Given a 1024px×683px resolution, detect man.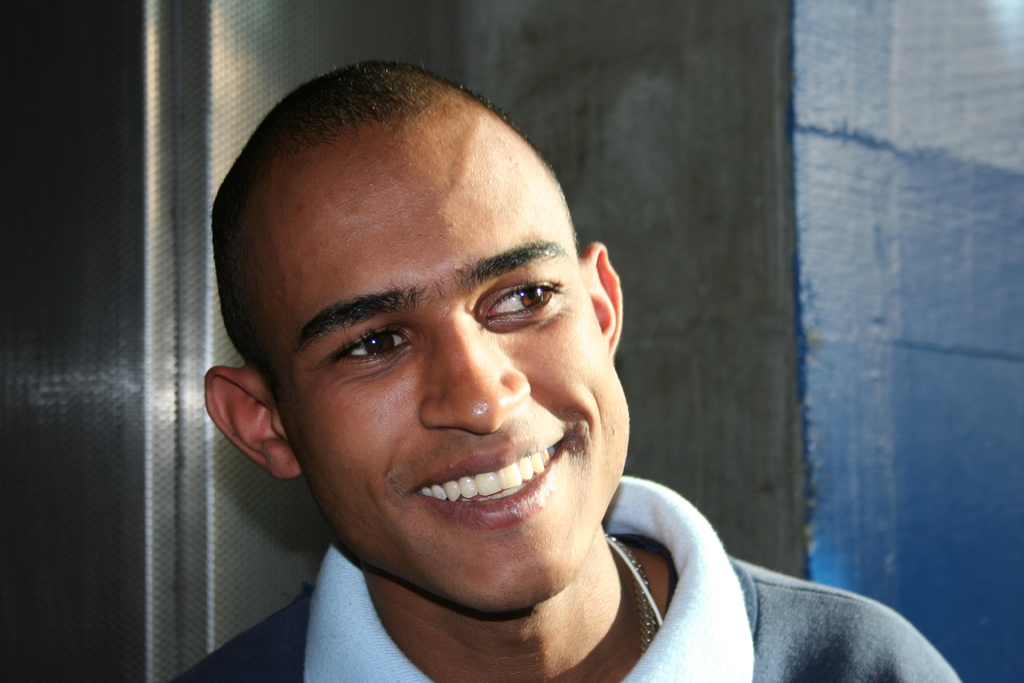
<bbox>127, 56, 898, 682</bbox>.
